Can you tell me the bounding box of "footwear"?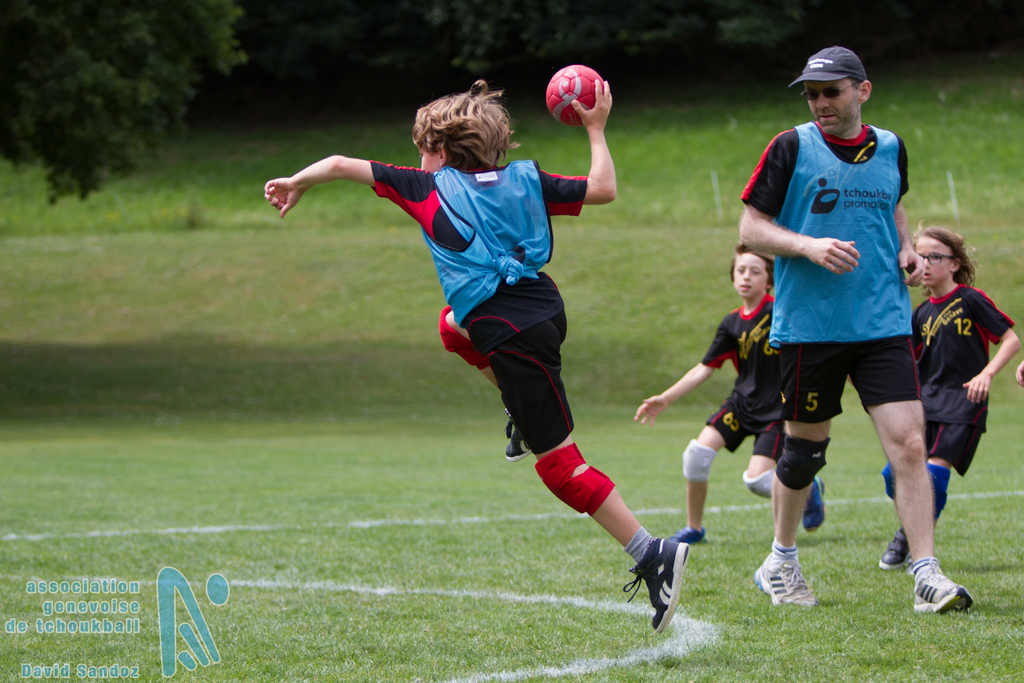
rect(804, 476, 827, 532).
